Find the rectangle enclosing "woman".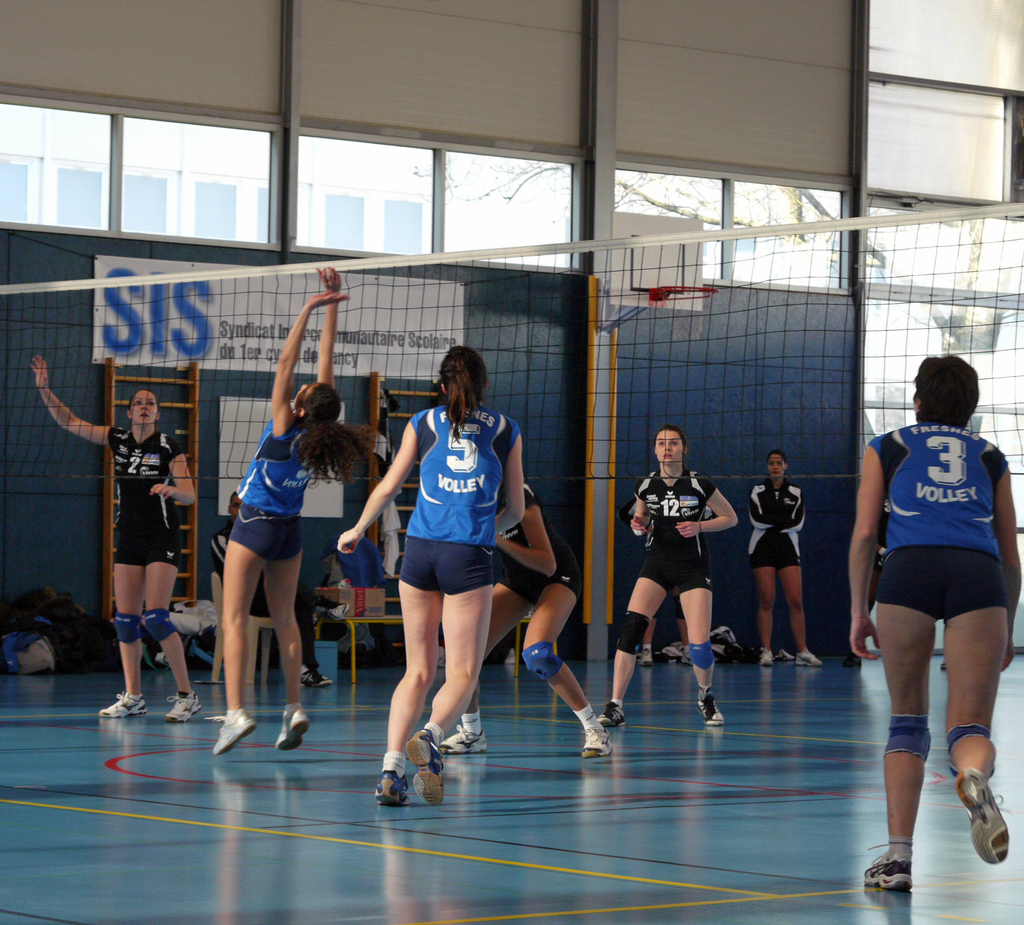
[195, 265, 374, 759].
